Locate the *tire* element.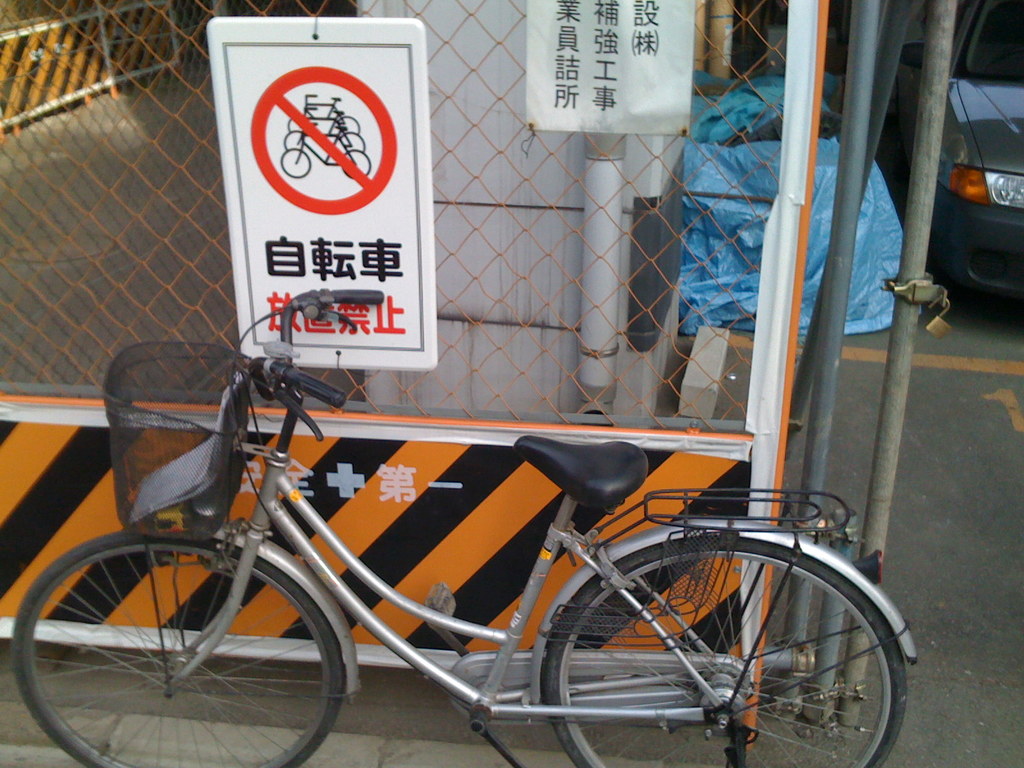
Element bbox: box(342, 149, 371, 180).
